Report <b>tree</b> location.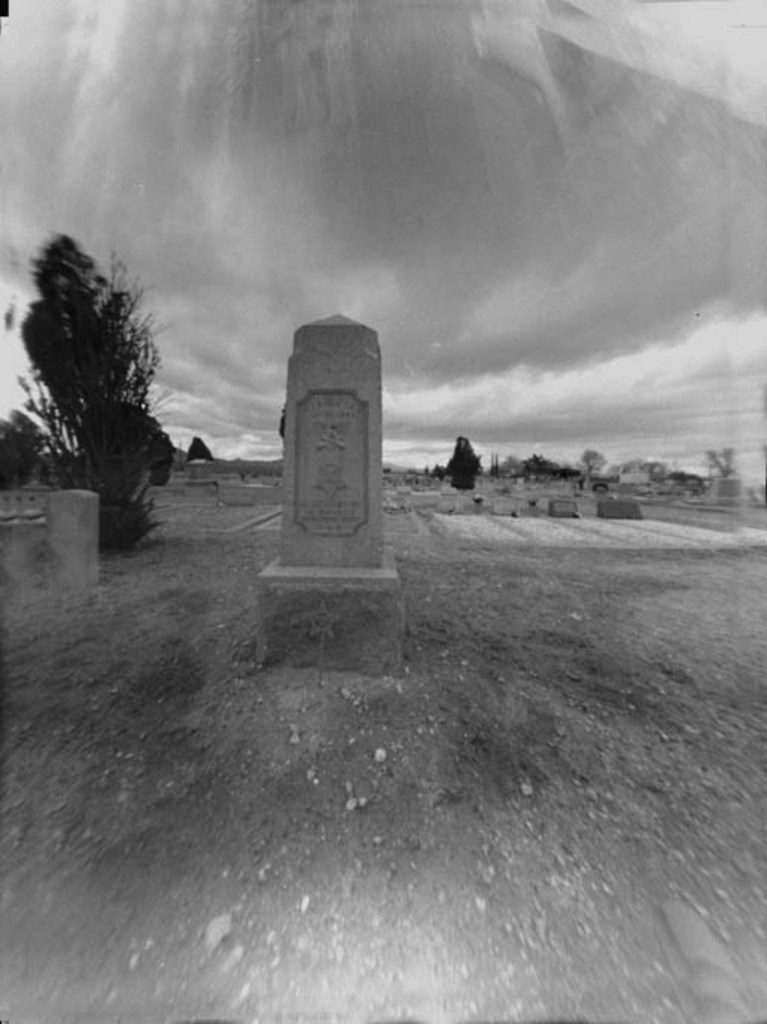
Report: {"x1": 0, "y1": 412, "x2": 49, "y2": 493}.
